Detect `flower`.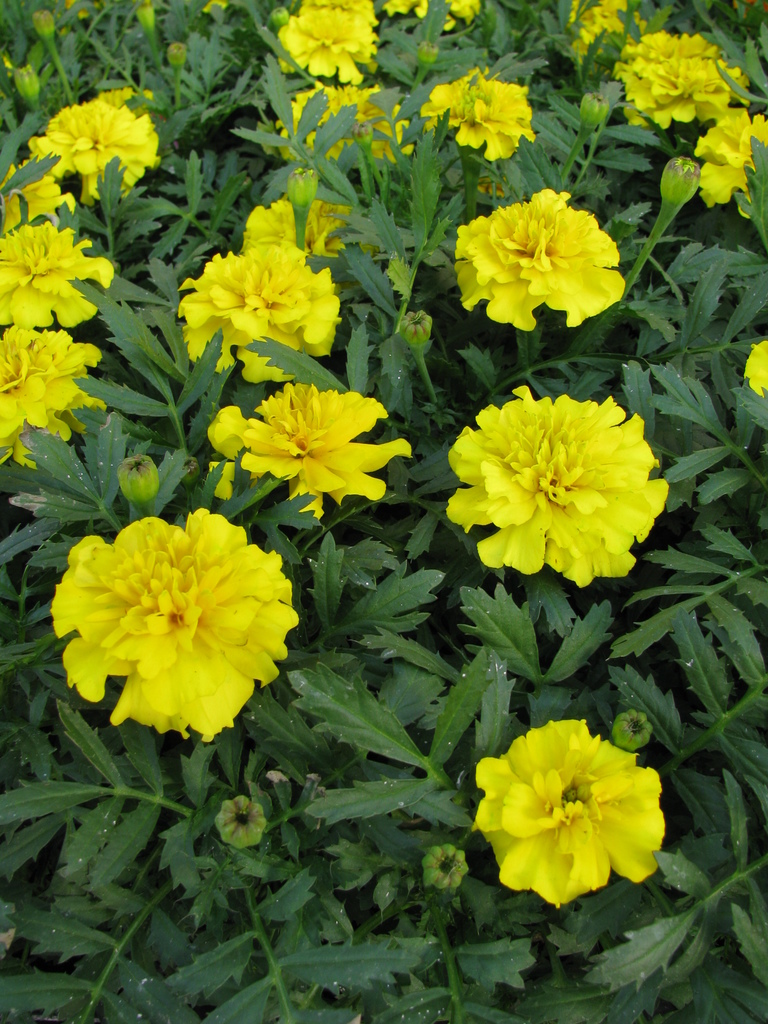
Detected at crop(198, 385, 415, 525).
